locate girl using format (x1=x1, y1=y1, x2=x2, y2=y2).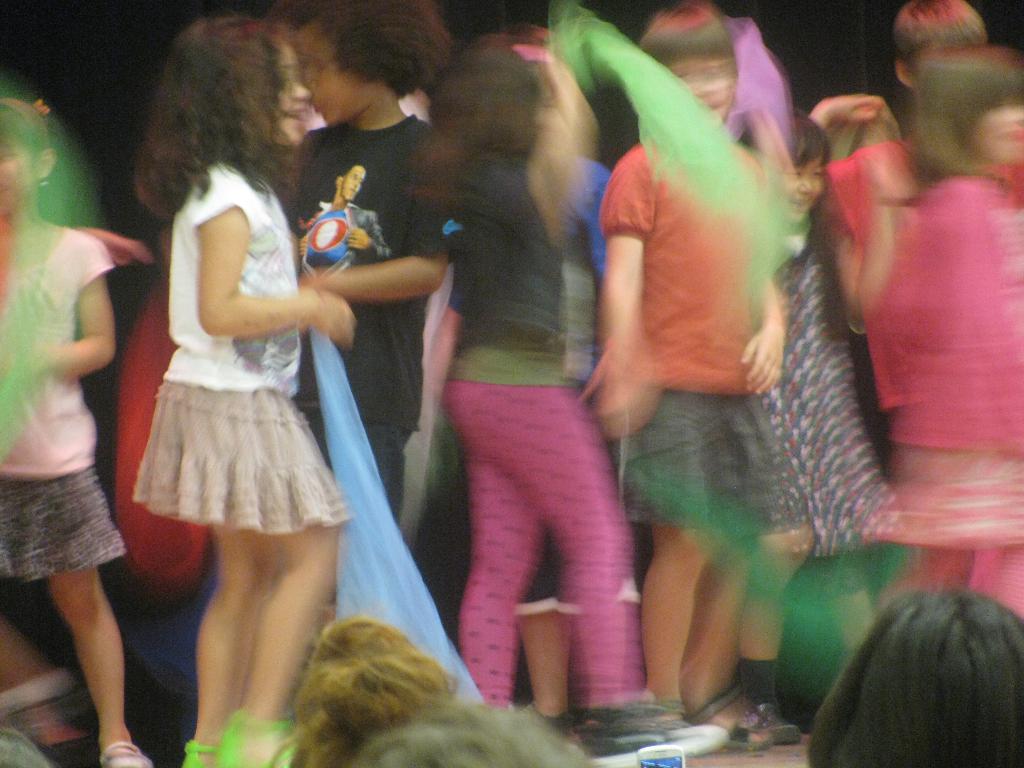
(x1=134, y1=25, x2=354, y2=767).
